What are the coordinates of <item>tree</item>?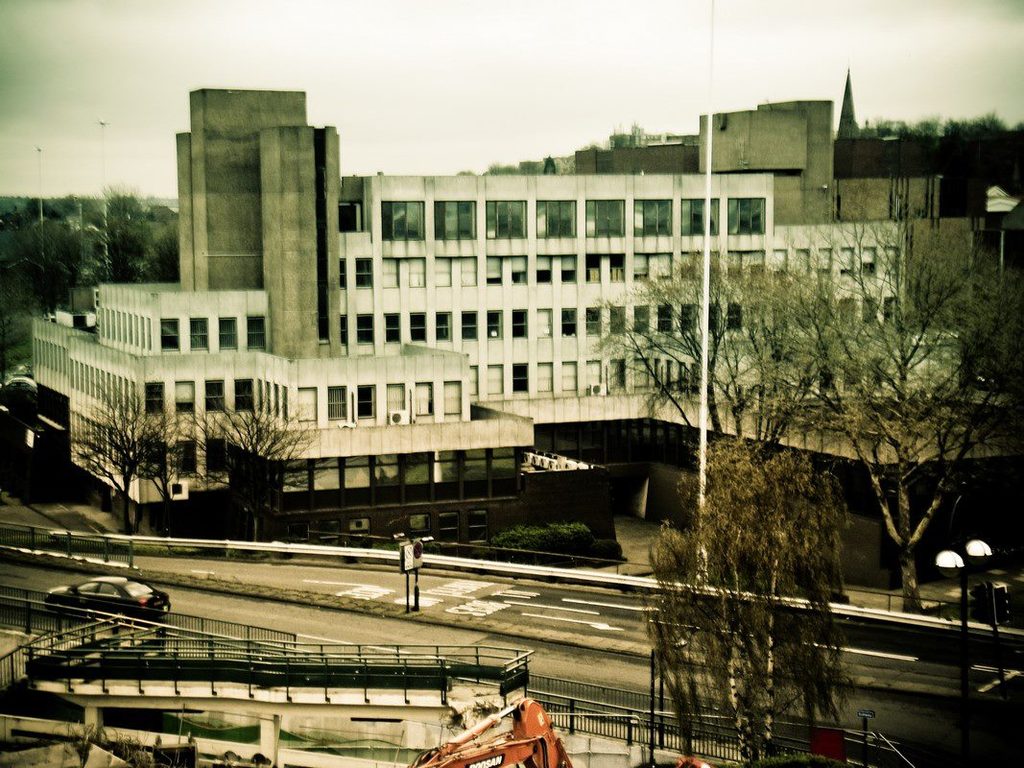
locate(677, 190, 1012, 580).
